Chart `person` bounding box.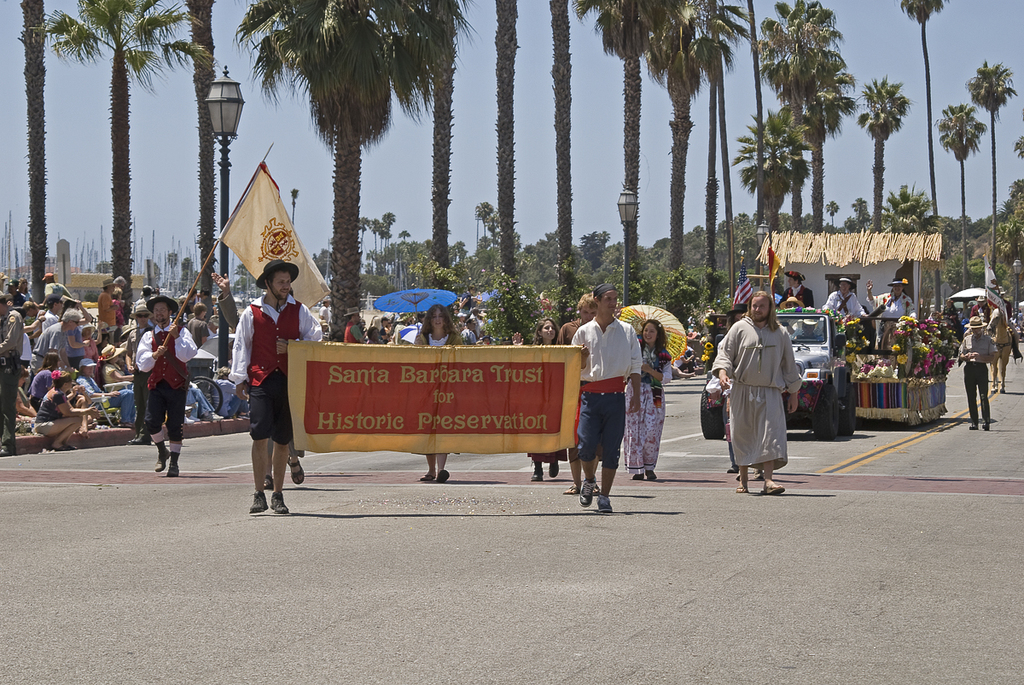
Charted: BBox(33, 270, 77, 306).
